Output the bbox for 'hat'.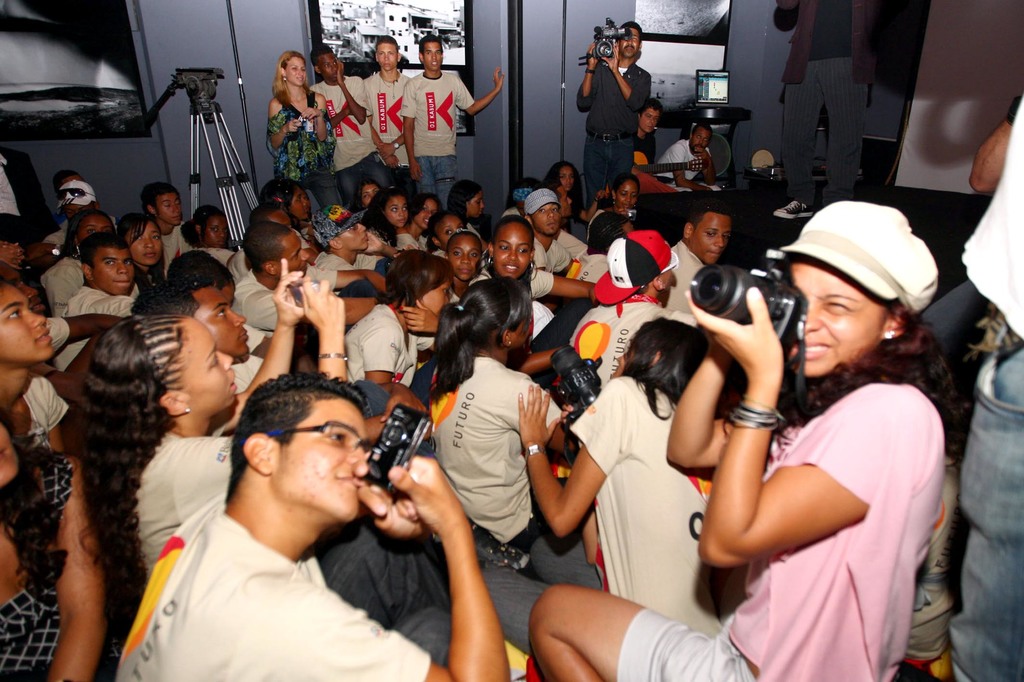
<region>311, 206, 366, 249</region>.
